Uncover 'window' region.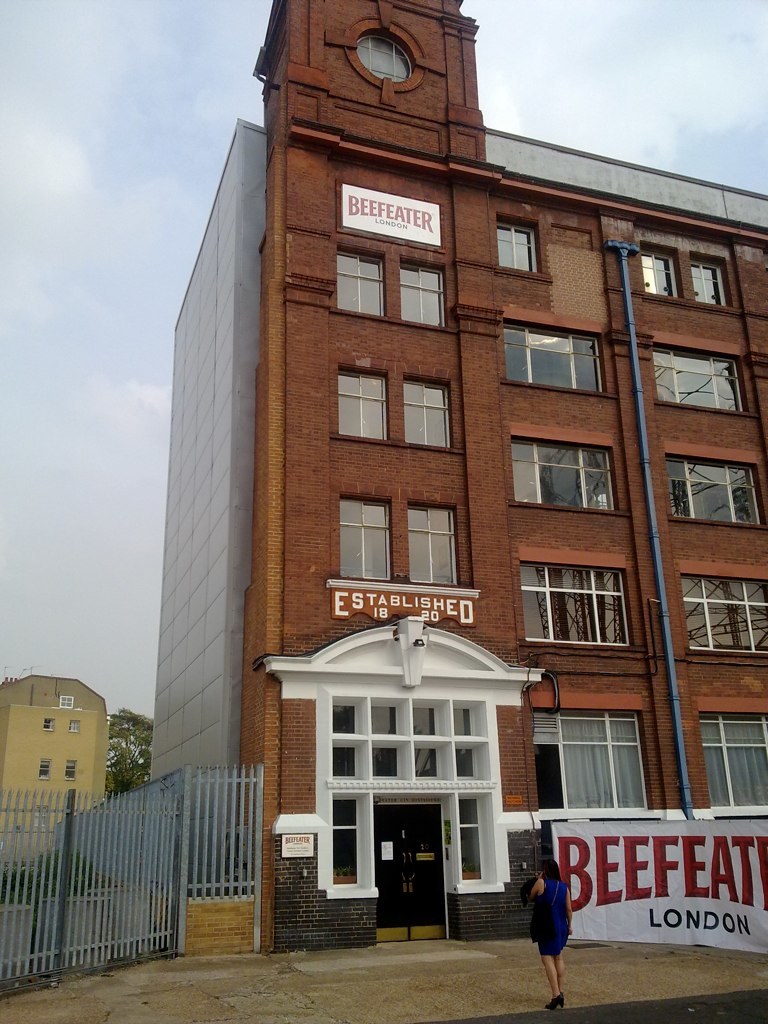
Uncovered: crop(675, 572, 767, 650).
